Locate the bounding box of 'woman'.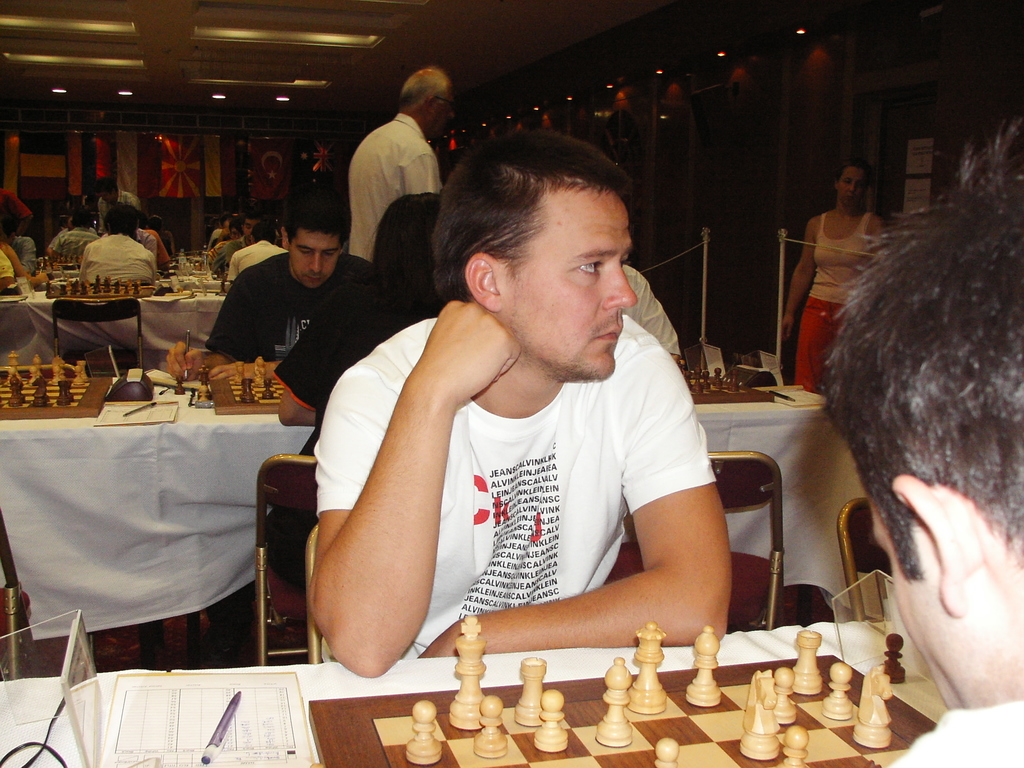
Bounding box: crop(275, 188, 452, 616).
